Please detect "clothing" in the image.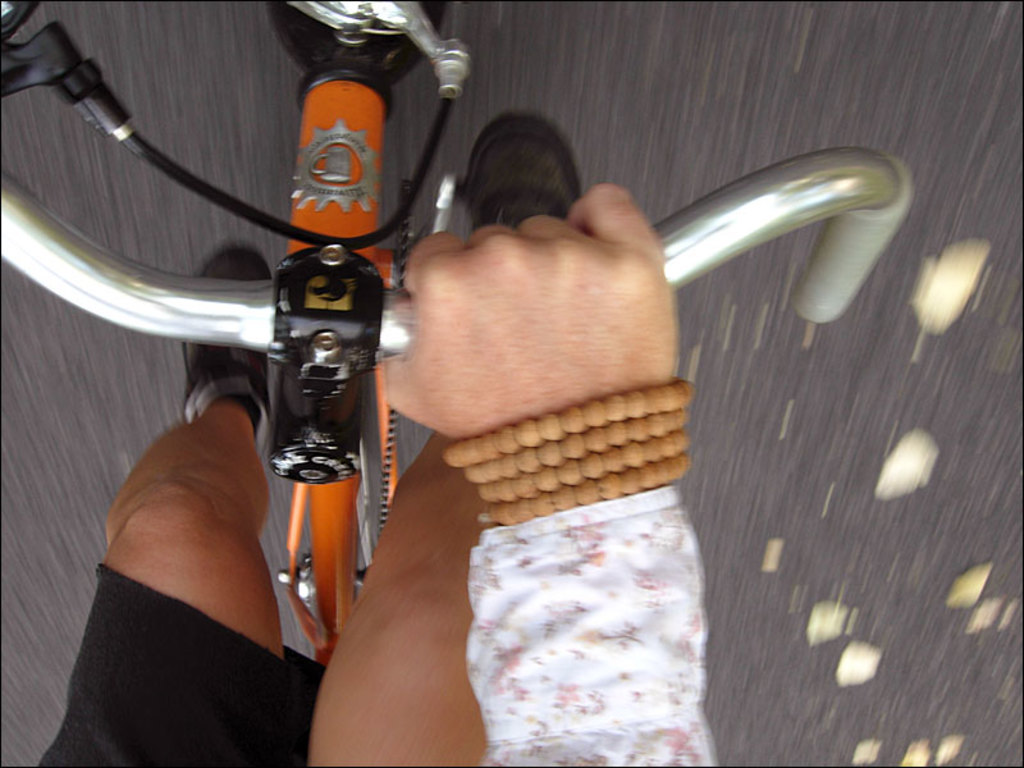
box=[468, 492, 735, 767].
